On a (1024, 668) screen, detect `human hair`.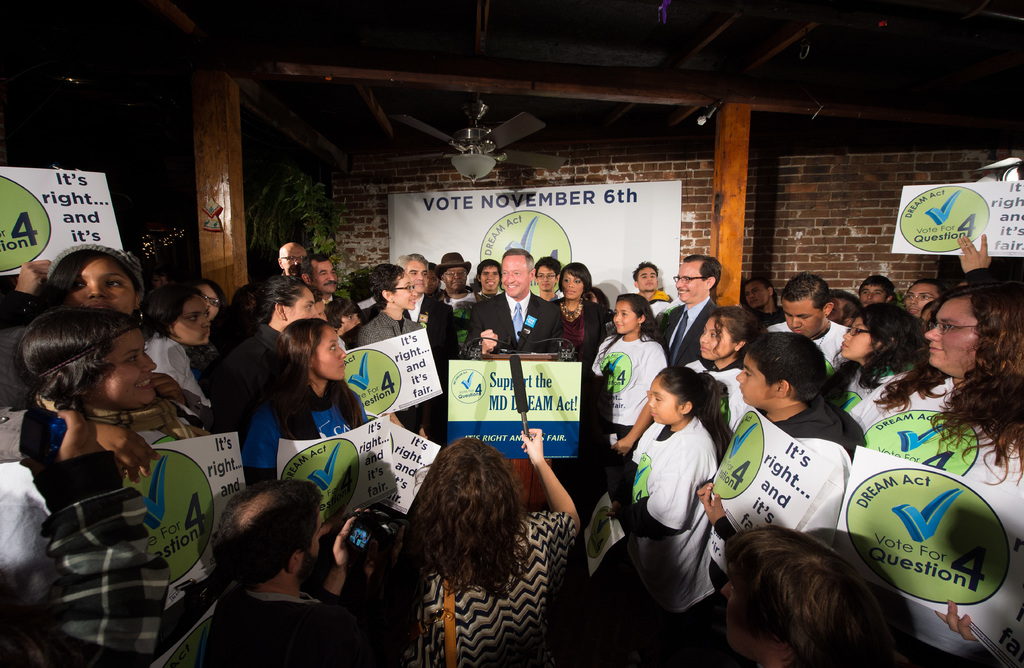
[x1=833, y1=288, x2=862, y2=323].
